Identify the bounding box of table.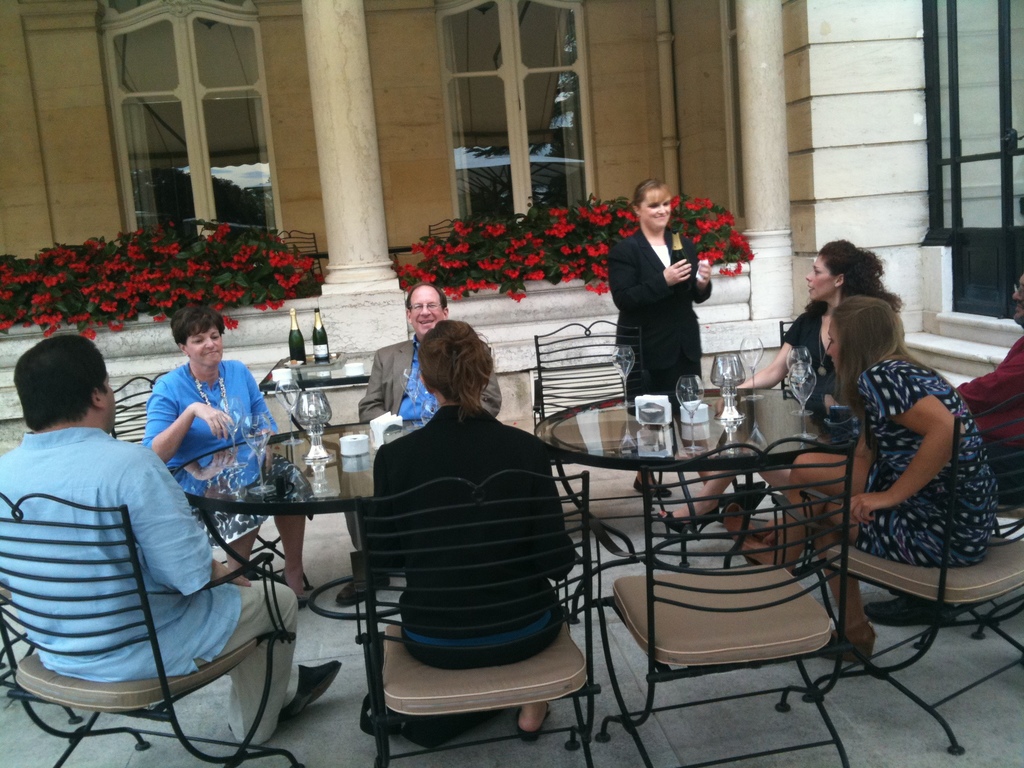
pyautogui.locateOnScreen(525, 387, 884, 670).
